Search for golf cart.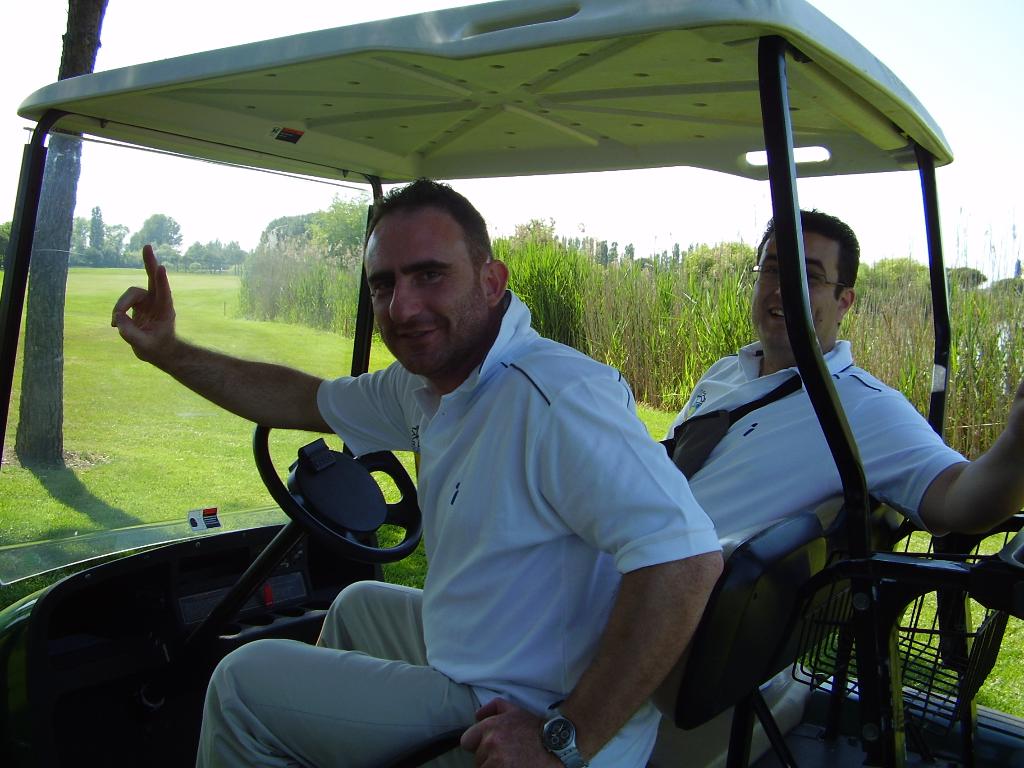
Found at (x1=0, y1=0, x2=1023, y2=767).
